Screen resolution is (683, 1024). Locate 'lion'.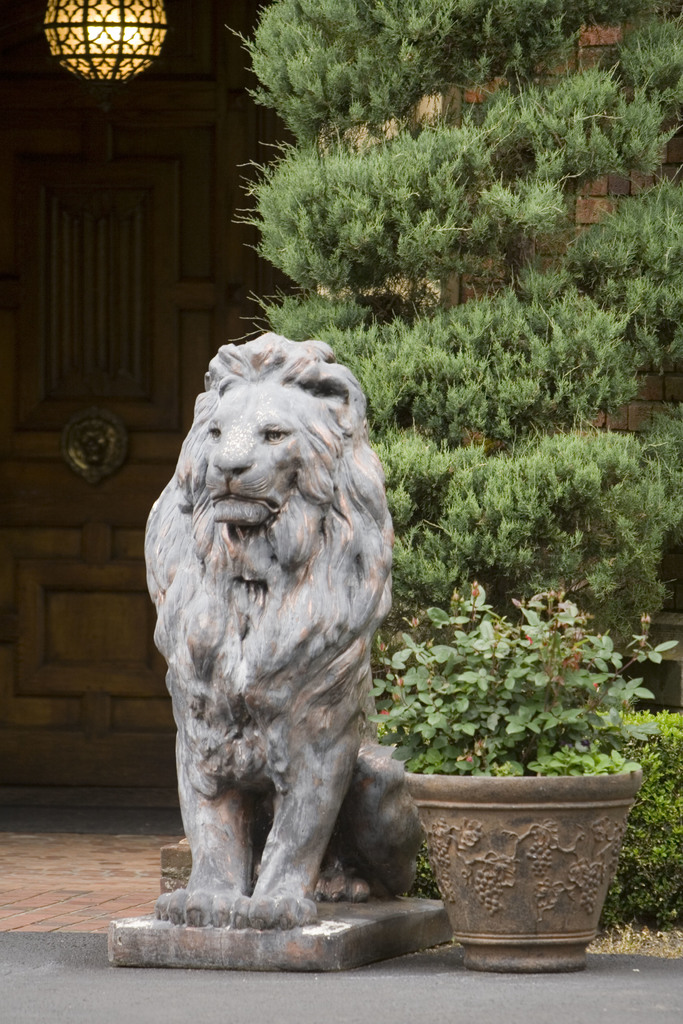
[left=143, top=330, right=425, bottom=927].
